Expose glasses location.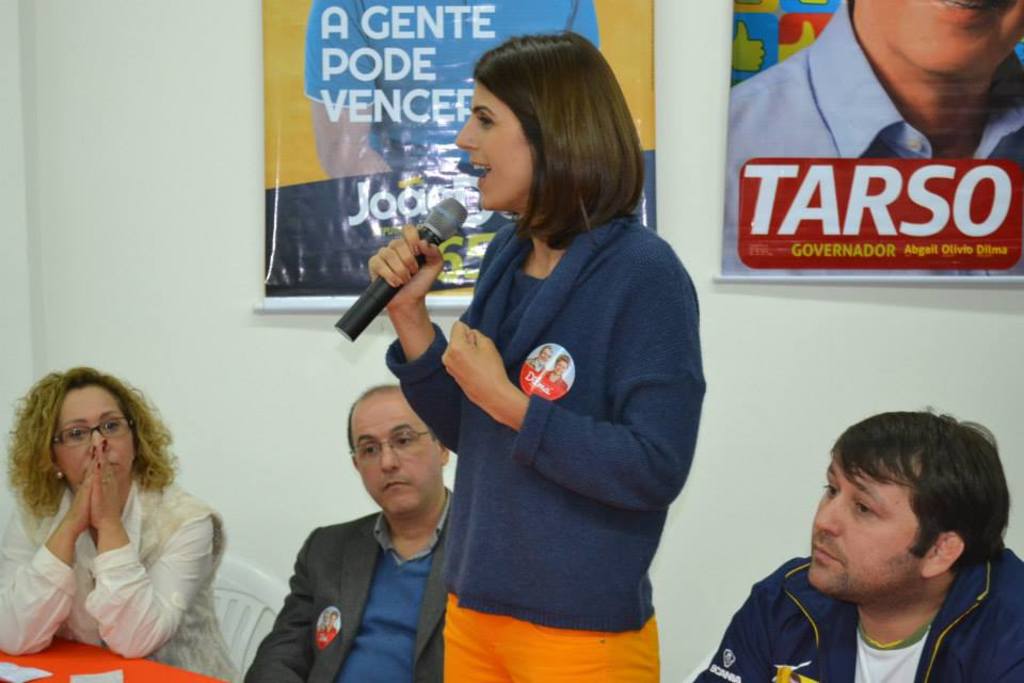
Exposed at detection(348, 426, 432, 465).
